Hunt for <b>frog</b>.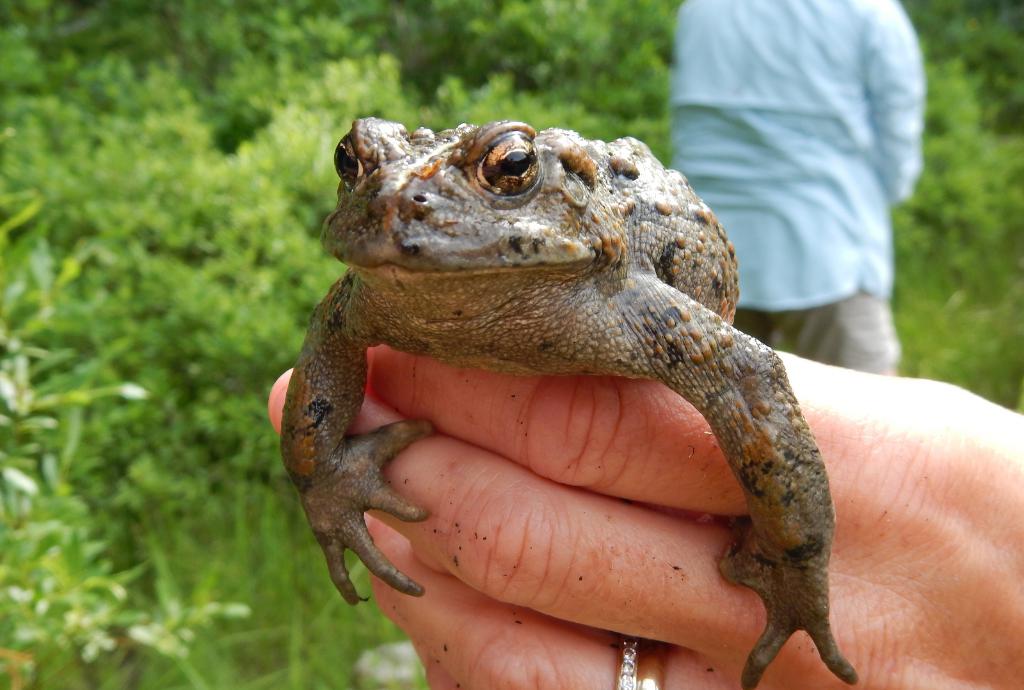
Hunted down at <bbox>282, 118, 856, 689</bbox>.
